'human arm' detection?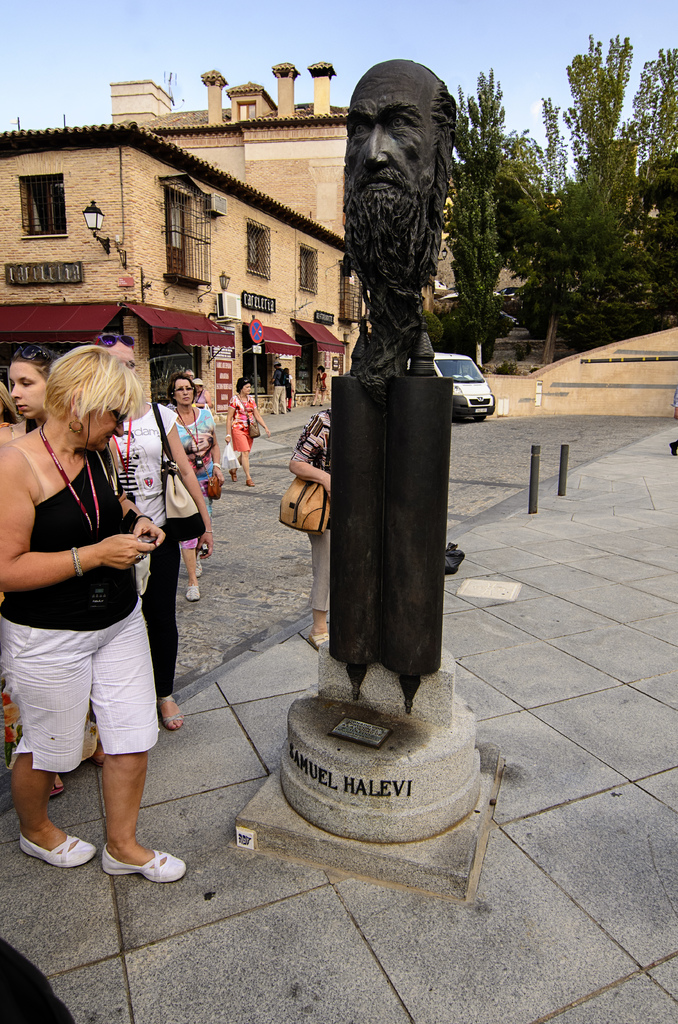
<region>318, 370, 327, 378</region>
